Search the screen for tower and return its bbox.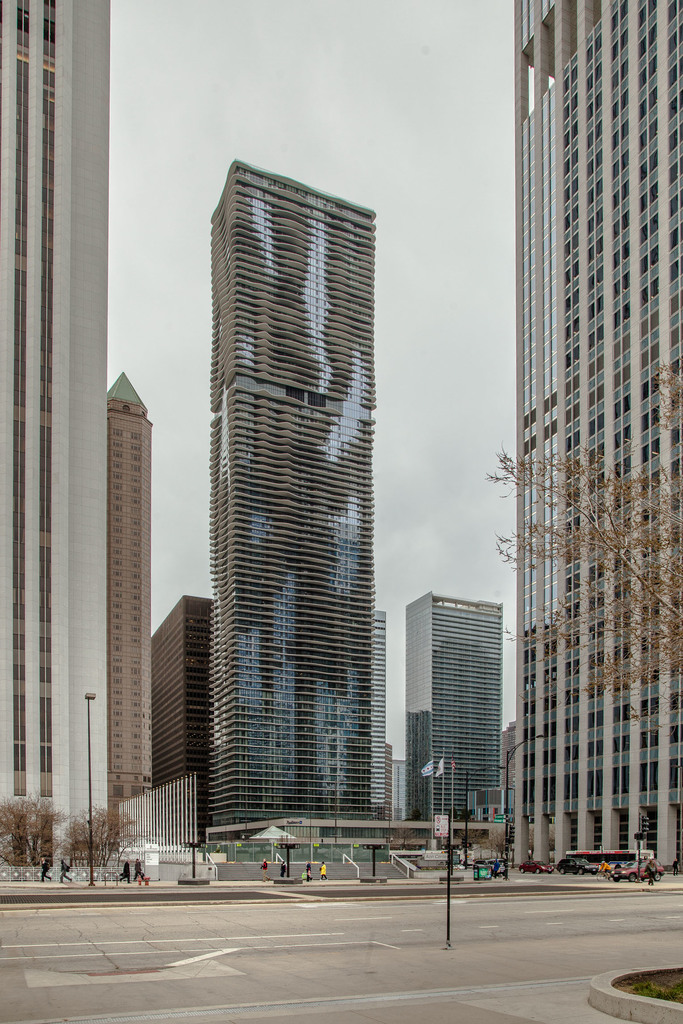
Found: bbox=(406, 594, 500, 819).
